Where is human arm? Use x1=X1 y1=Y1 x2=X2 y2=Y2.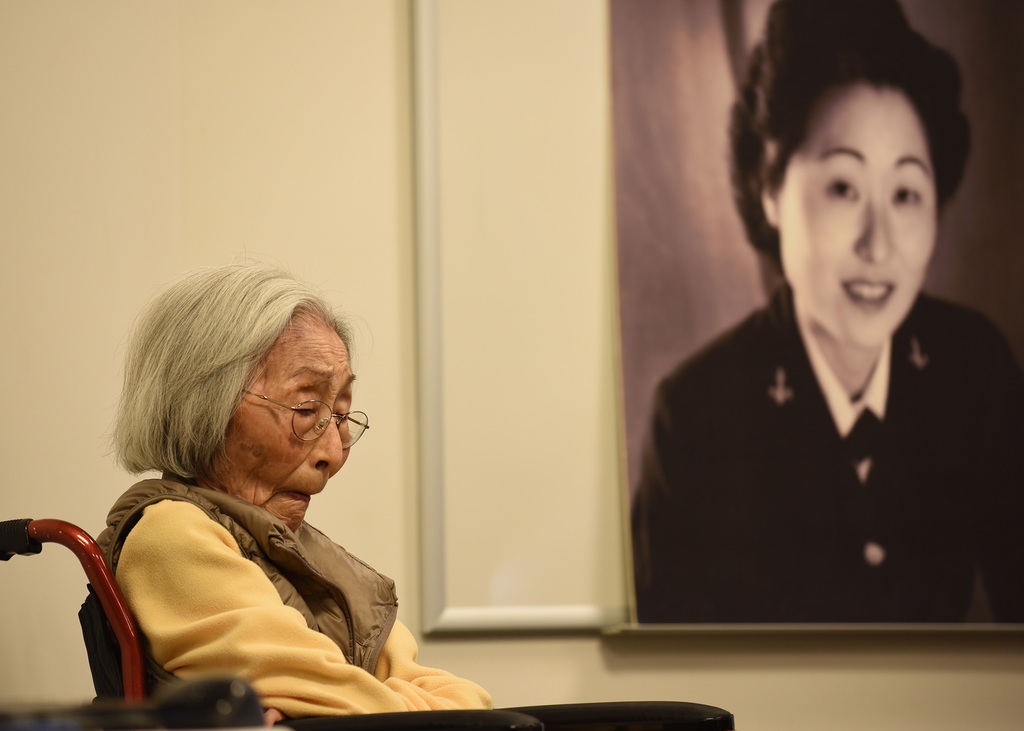
x1=620 y1=351 x2=762 y2=609.
